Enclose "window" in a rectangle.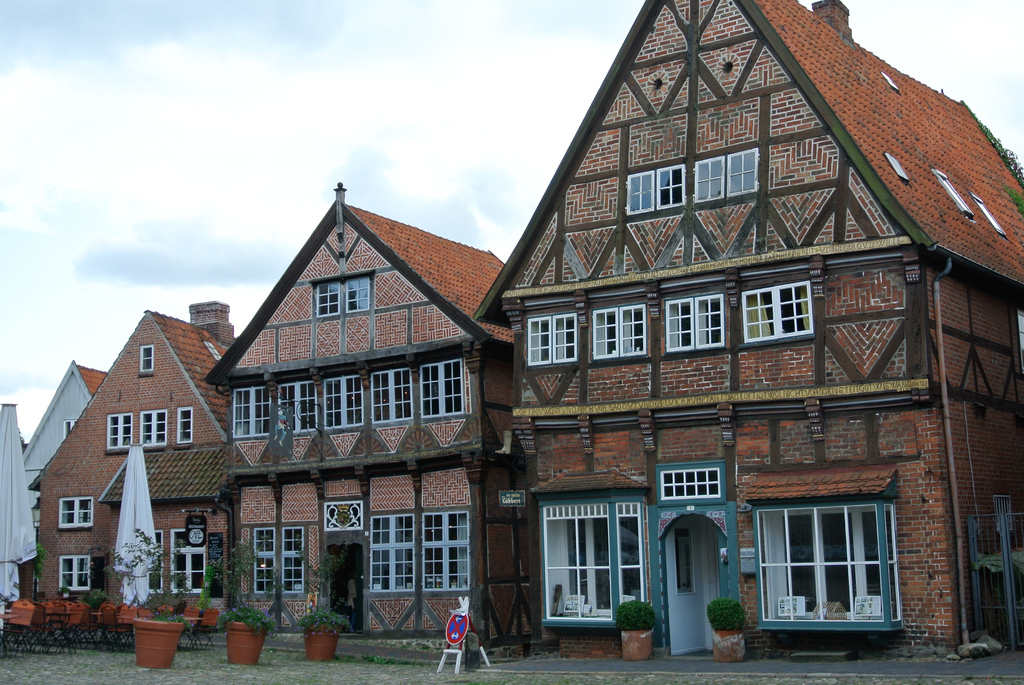
661/288/725/352.
